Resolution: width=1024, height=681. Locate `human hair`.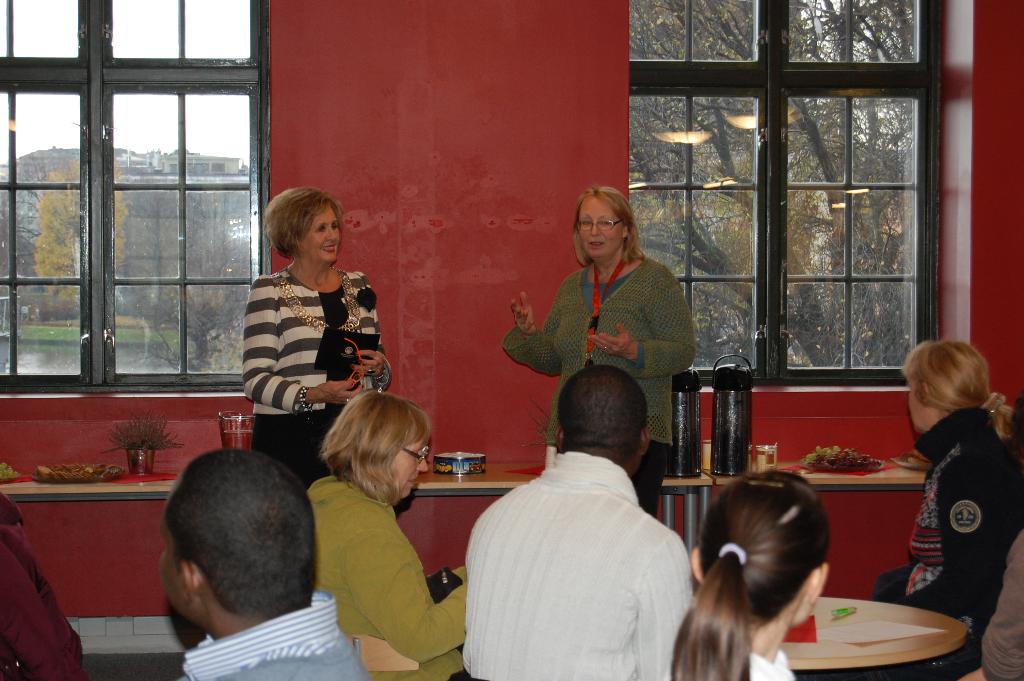
[x1=557, y1=359, x2=653, y2=465].
